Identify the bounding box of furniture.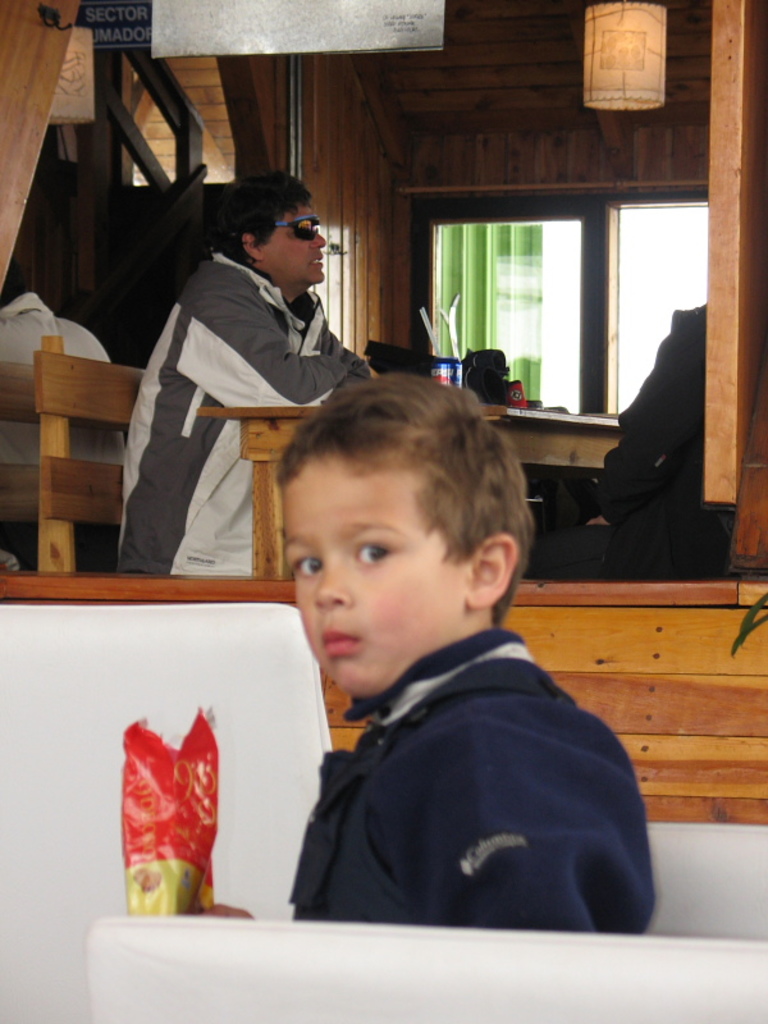
detection(0, 598, 335, 1023).
